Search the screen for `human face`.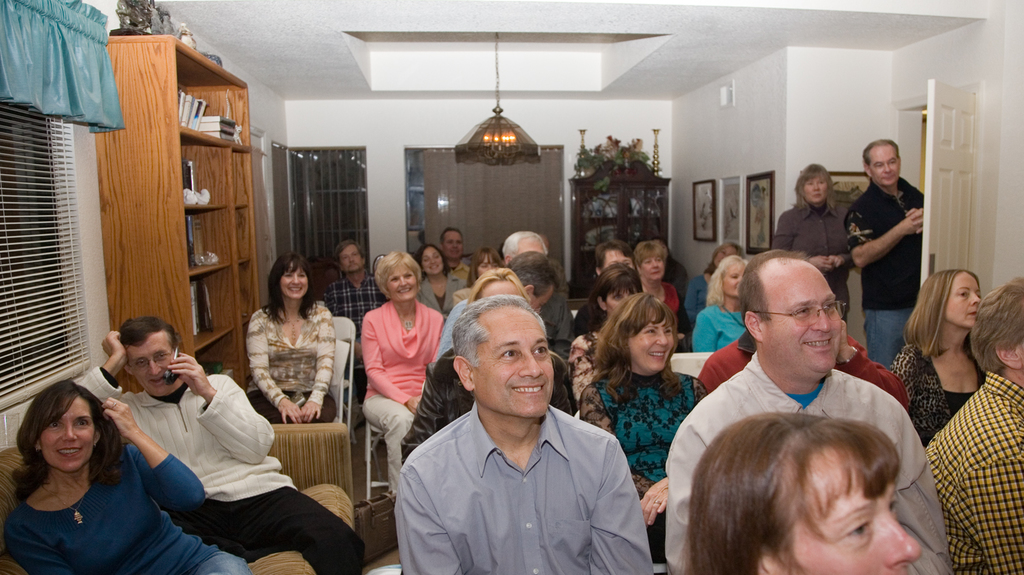
Found at [474, 253, 500, 277].
